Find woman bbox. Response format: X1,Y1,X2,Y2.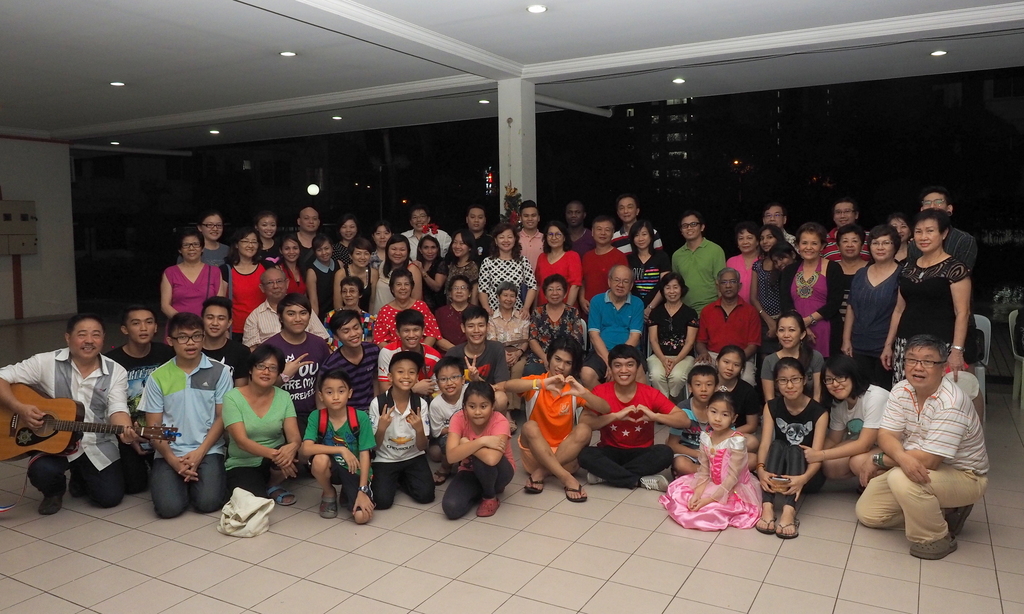
726,225,764,299.
